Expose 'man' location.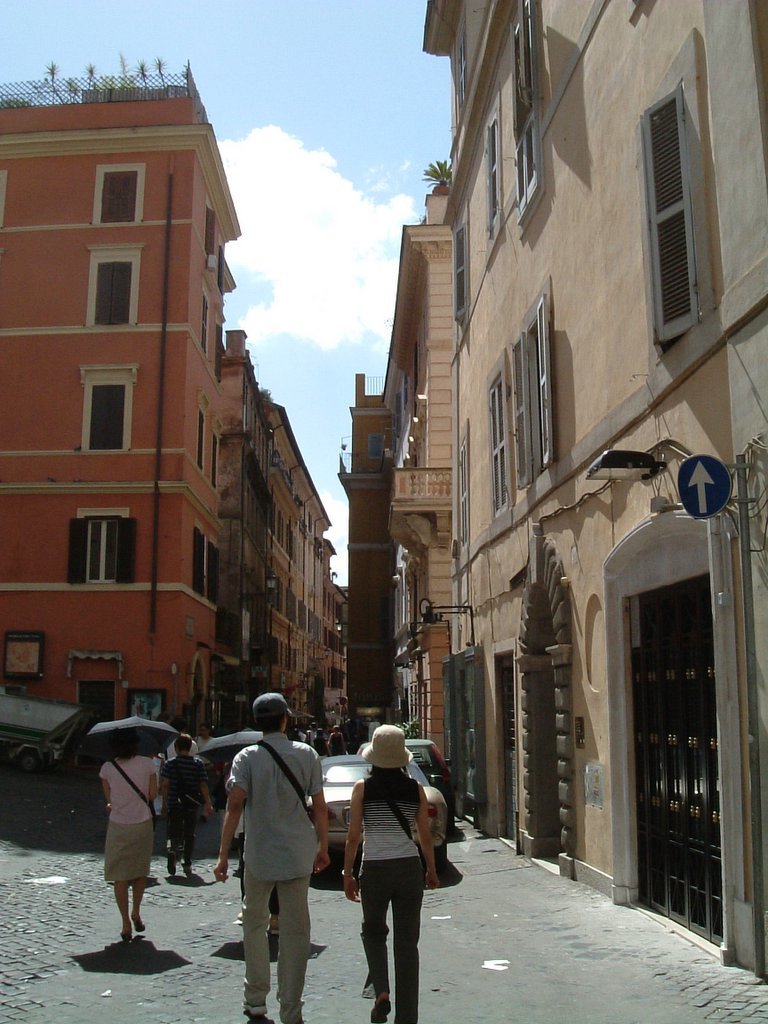
Exposed at Rect(212, 690, 332, 1023).
